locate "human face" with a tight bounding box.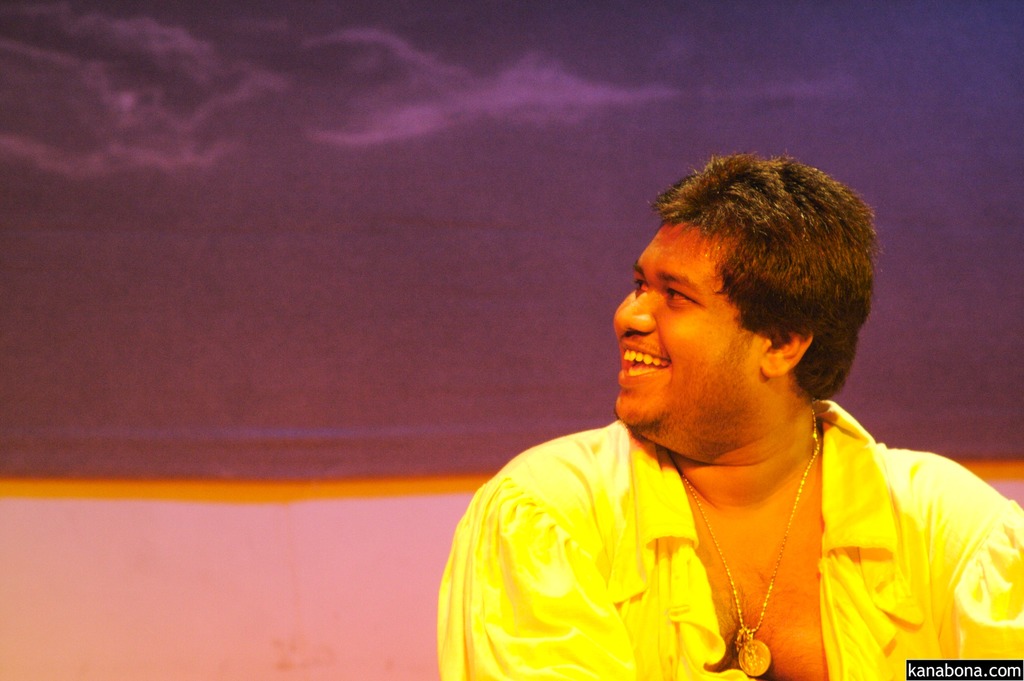
(614,224,771,426).
